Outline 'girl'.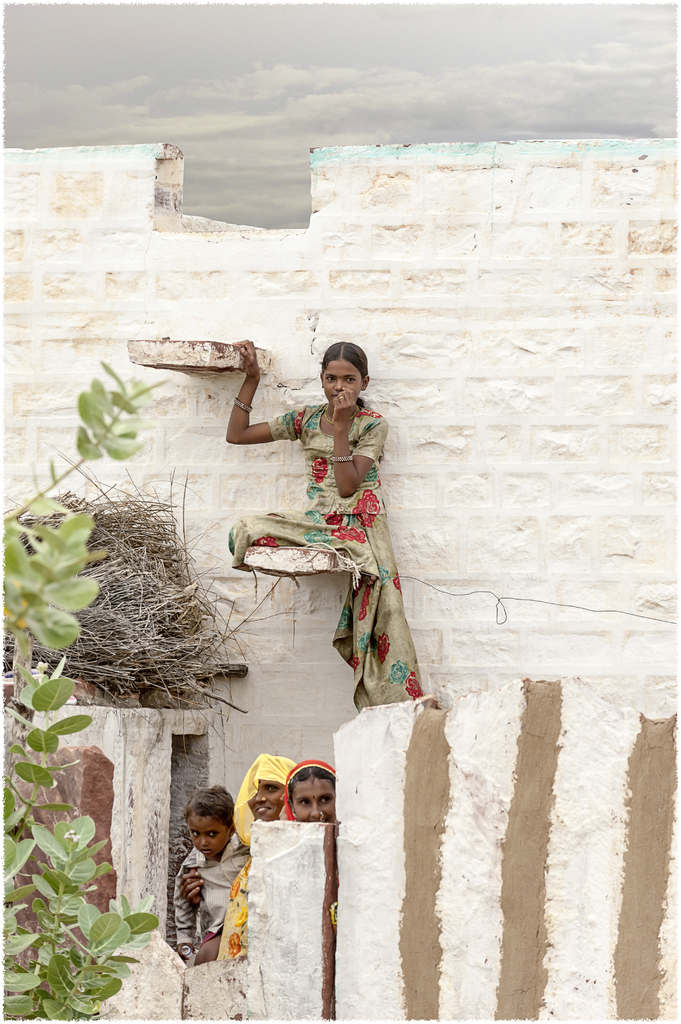
Outline: x1=222, y1=340, x2=426, y2=708.
